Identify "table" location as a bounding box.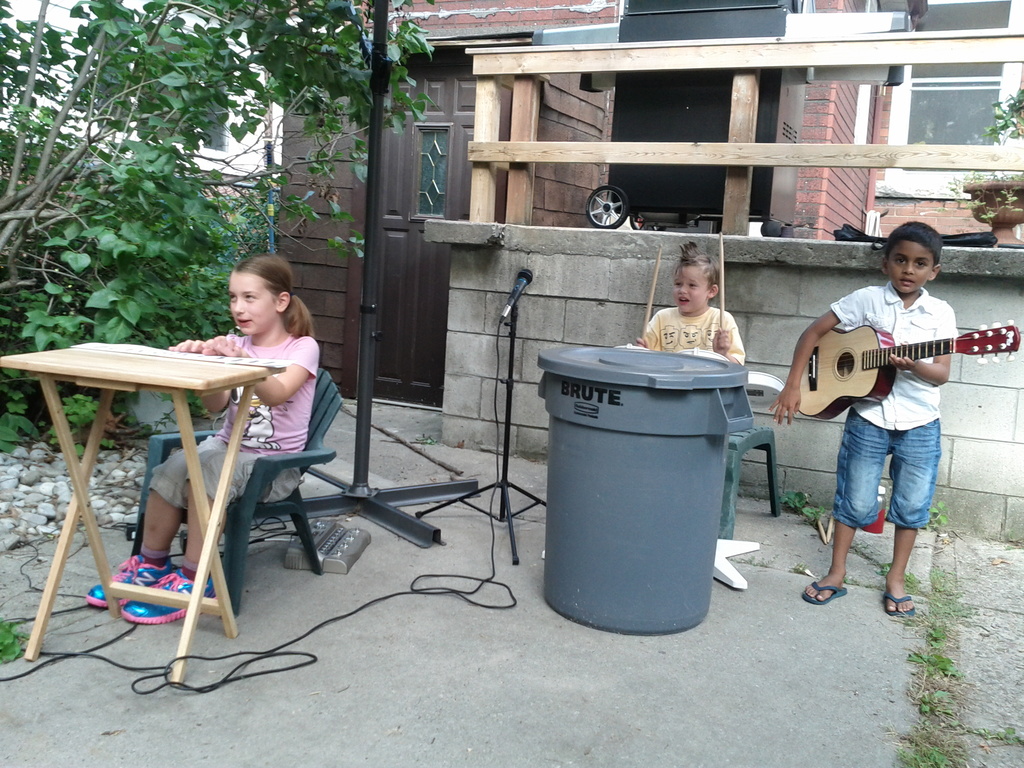
pyautogui.locateOnScreen(2, 338, 313, 645).
